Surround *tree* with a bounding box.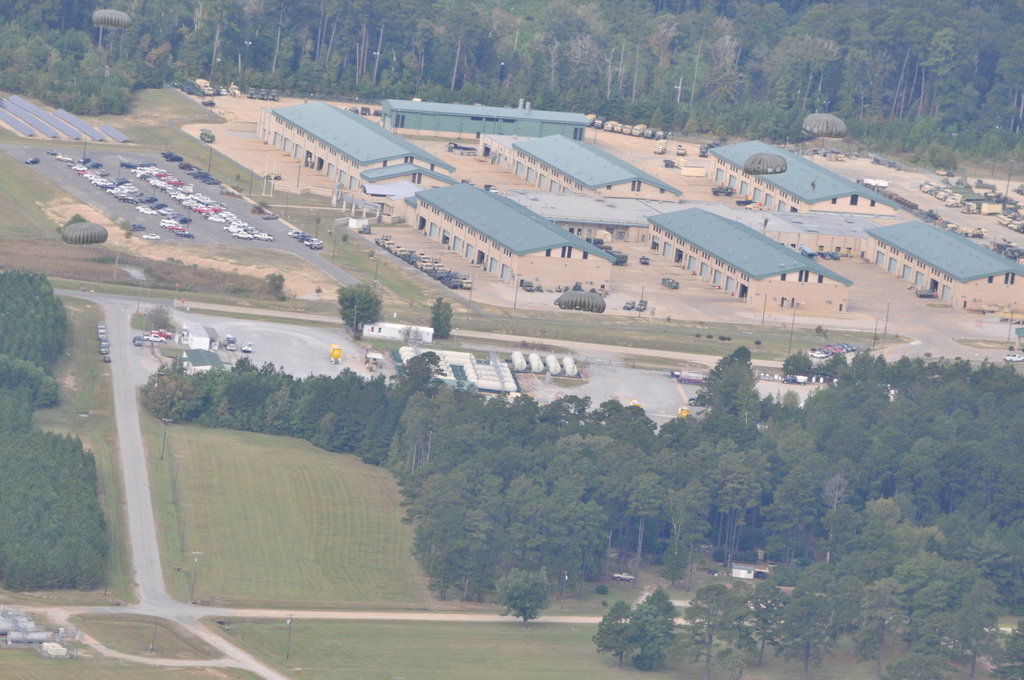
detection(589, 597, 646, 670).
